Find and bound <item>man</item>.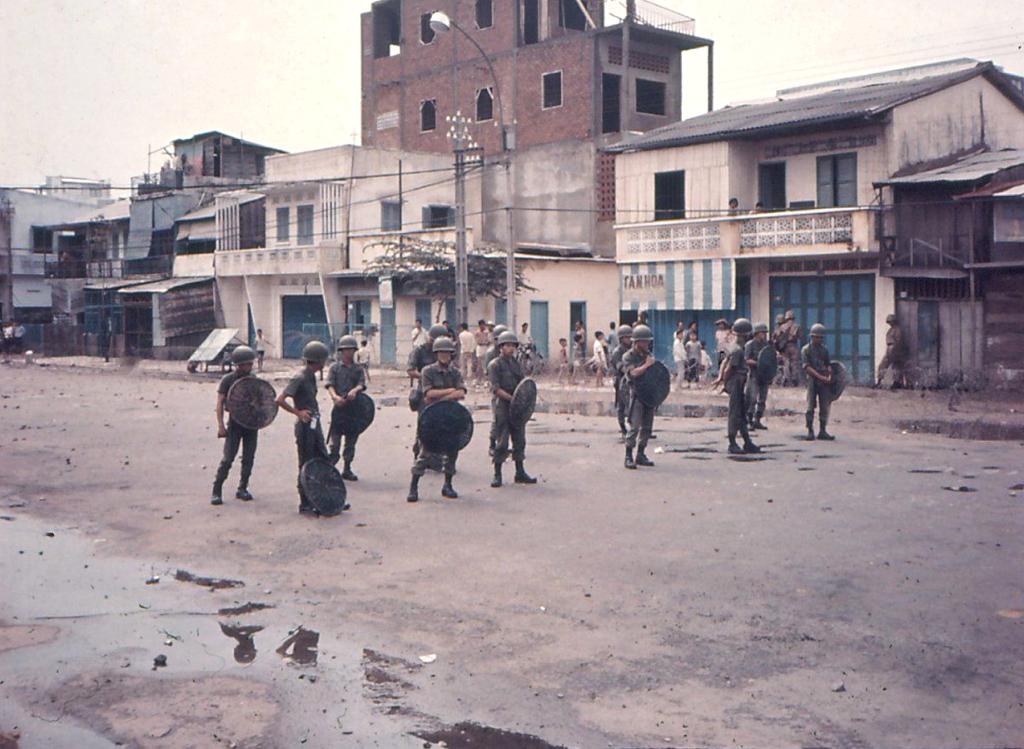
Bound: [left=797, top=325, right=833, bottom=442].
